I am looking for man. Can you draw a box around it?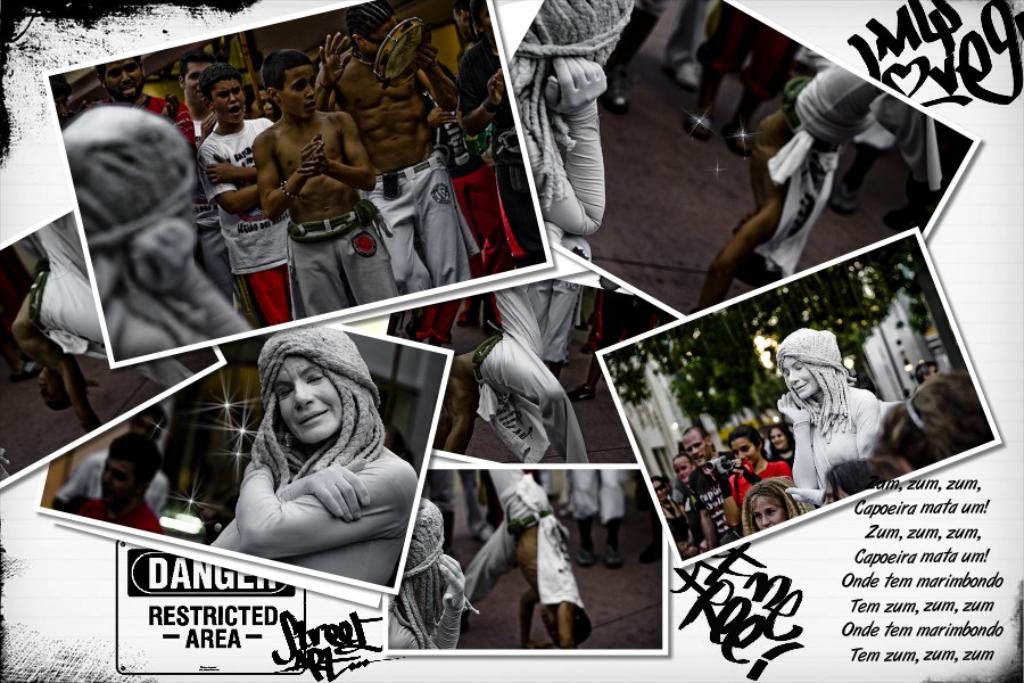
Sure, the bounding box is rect(181, 51, 231, 297).
